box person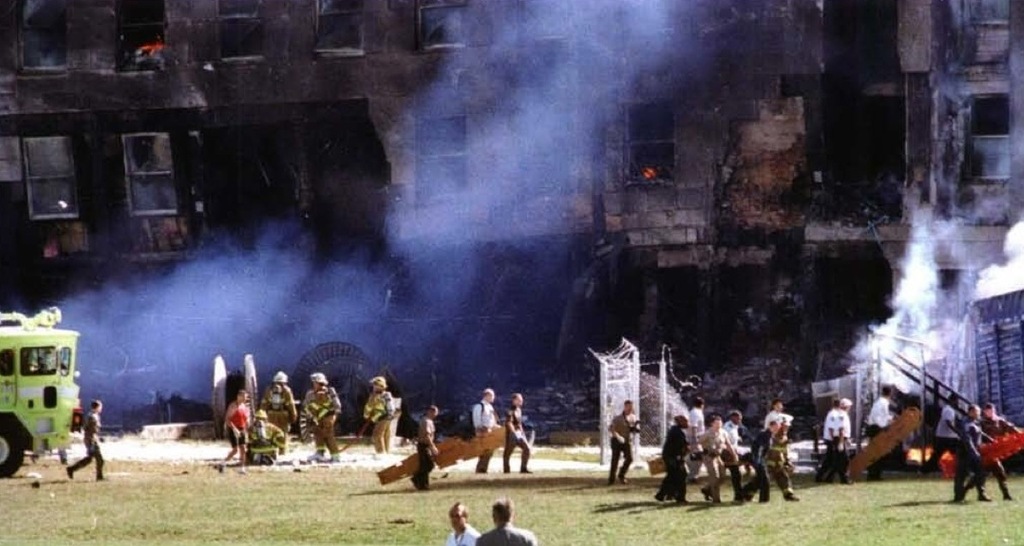
bbox=[260, 370, 294, 436]
